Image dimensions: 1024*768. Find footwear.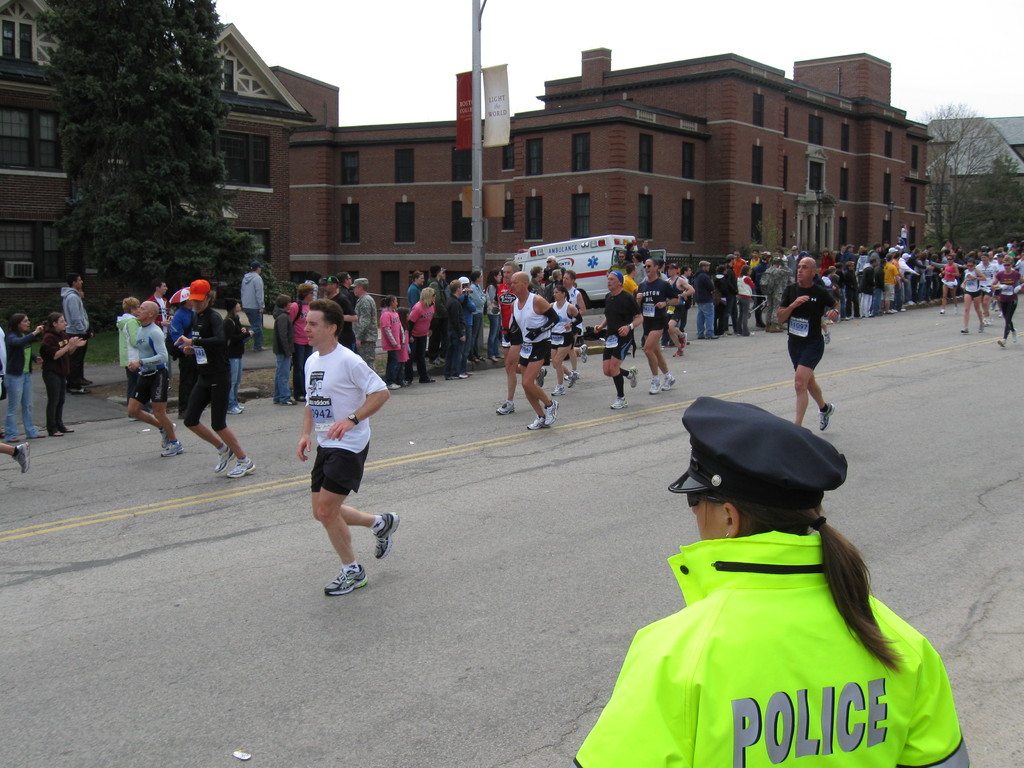
(x1=372, y1=511, x2=401, y2=561).
